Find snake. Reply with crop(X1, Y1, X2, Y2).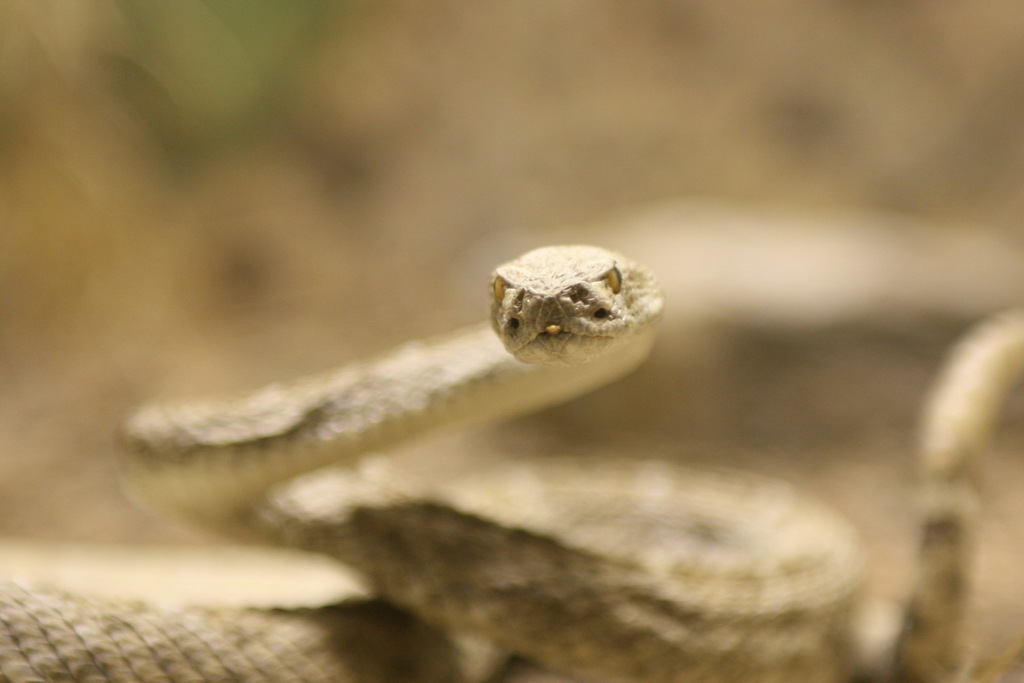
crop(0, 245, 924, 682).
